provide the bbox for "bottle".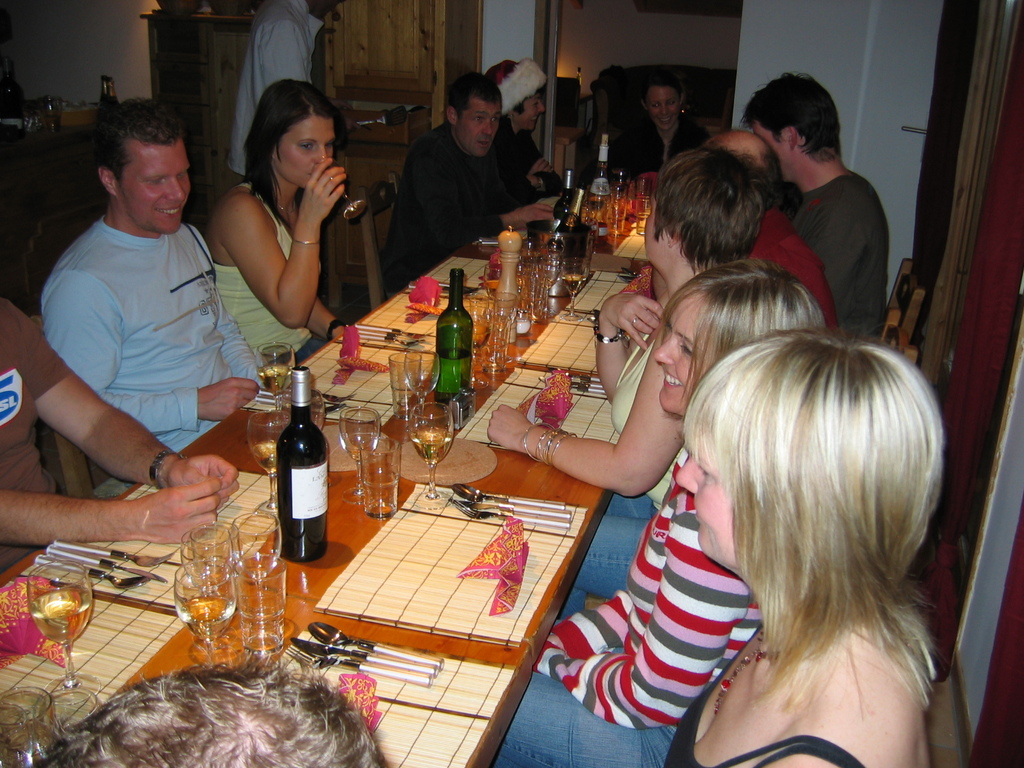
pyautogui.locateOnScreen(588, 134, 614, 228).
